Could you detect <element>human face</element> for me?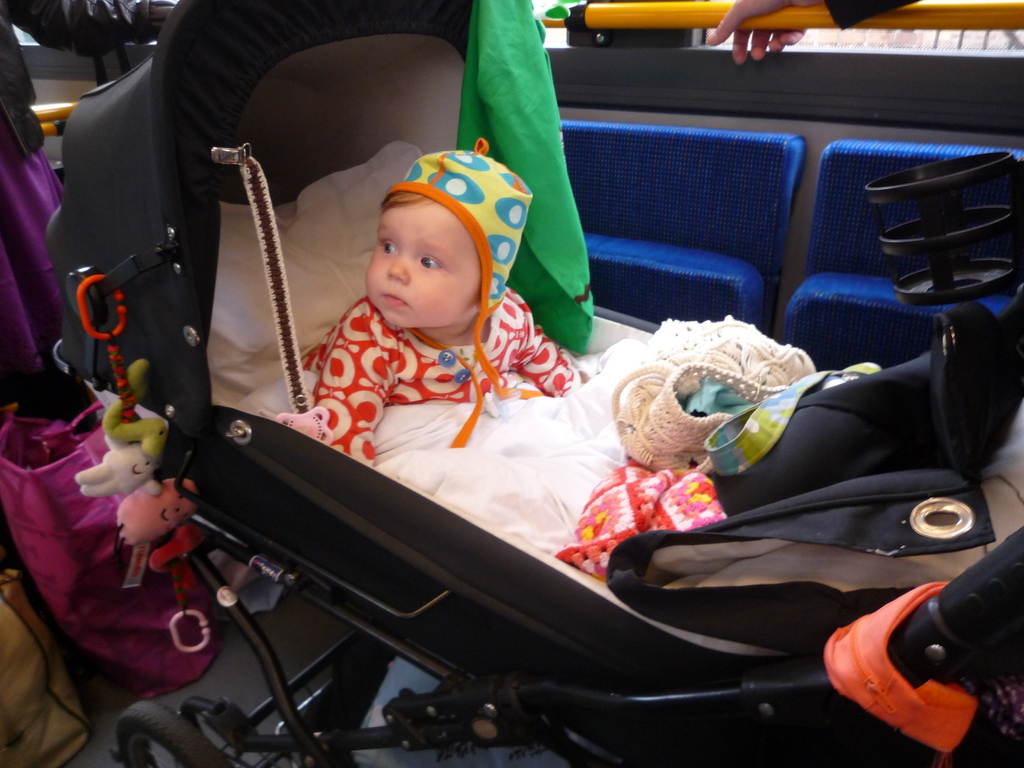
Detection result: left=364, top=193, right=479, bottom=328.
